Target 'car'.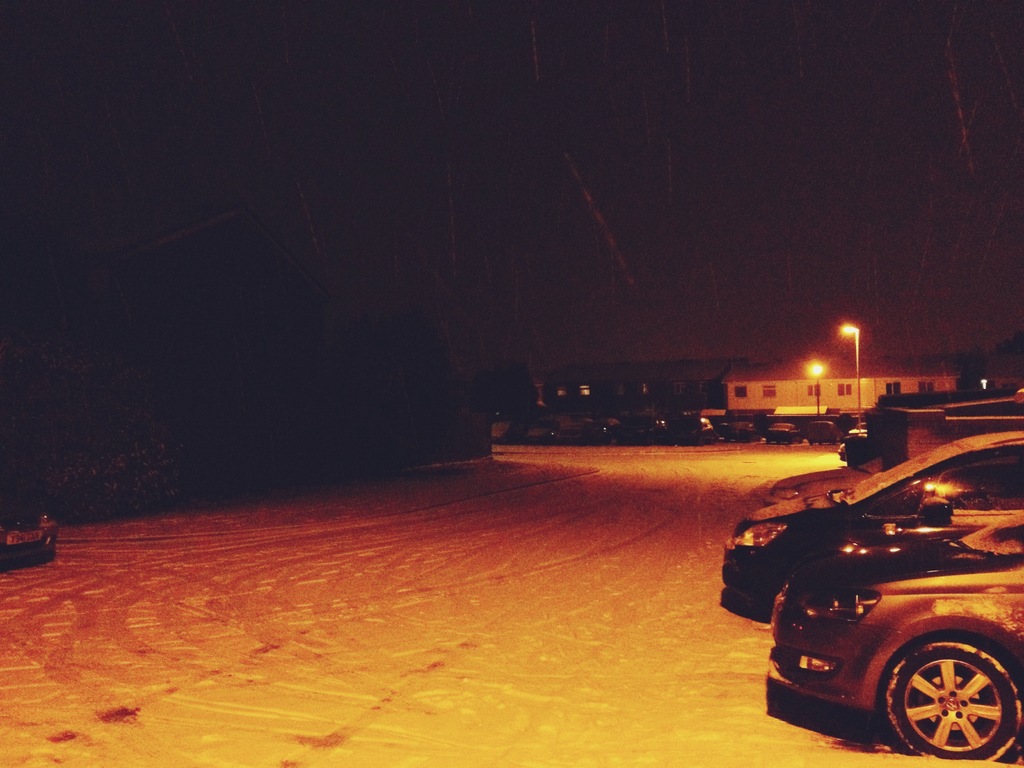
Target region: select_region(616, 415, 666, 445).
